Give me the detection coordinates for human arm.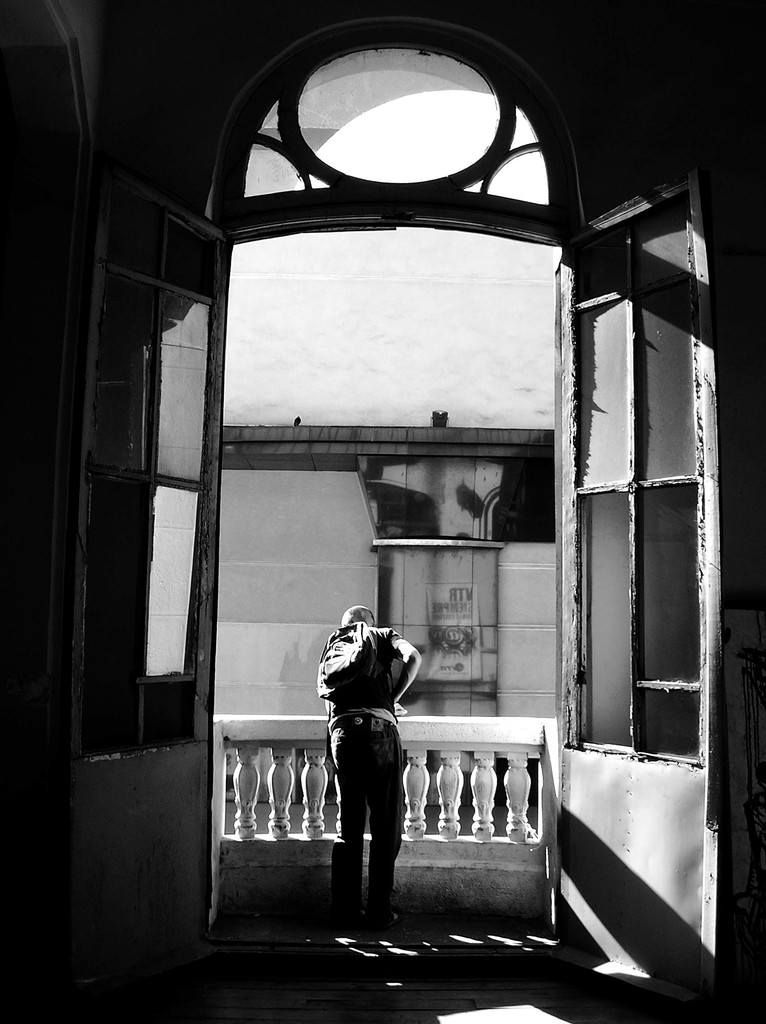
box=[317, 620, 376, 701].
